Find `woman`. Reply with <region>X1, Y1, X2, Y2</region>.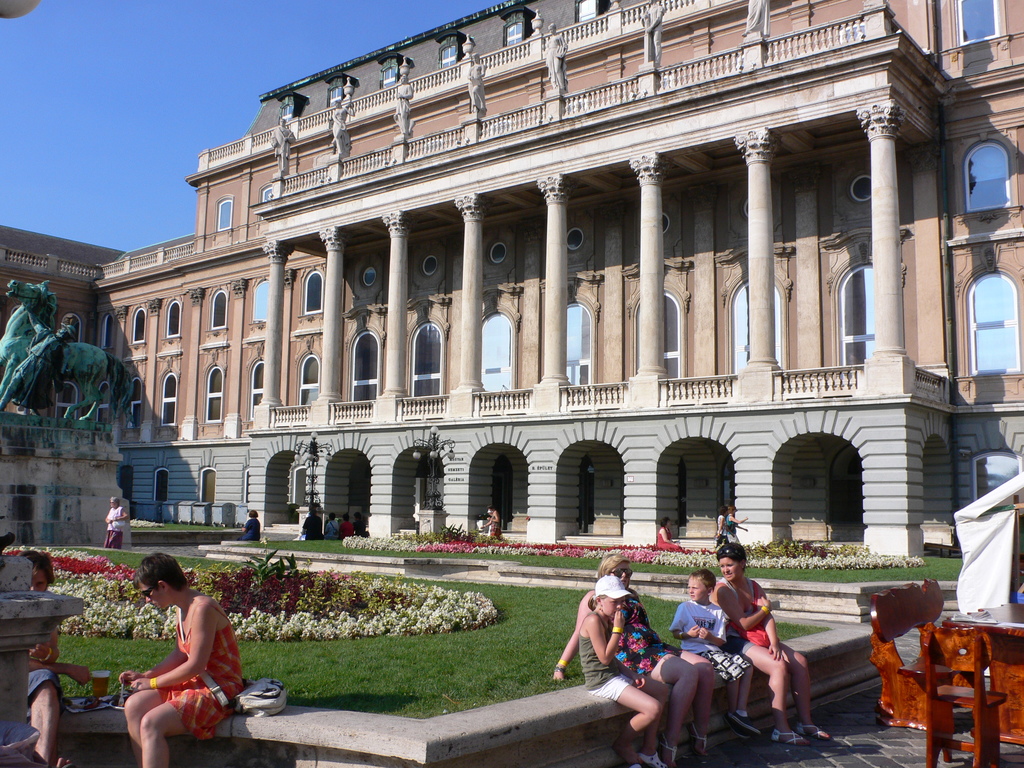
<region>122, 551, 243, 755</region>.
